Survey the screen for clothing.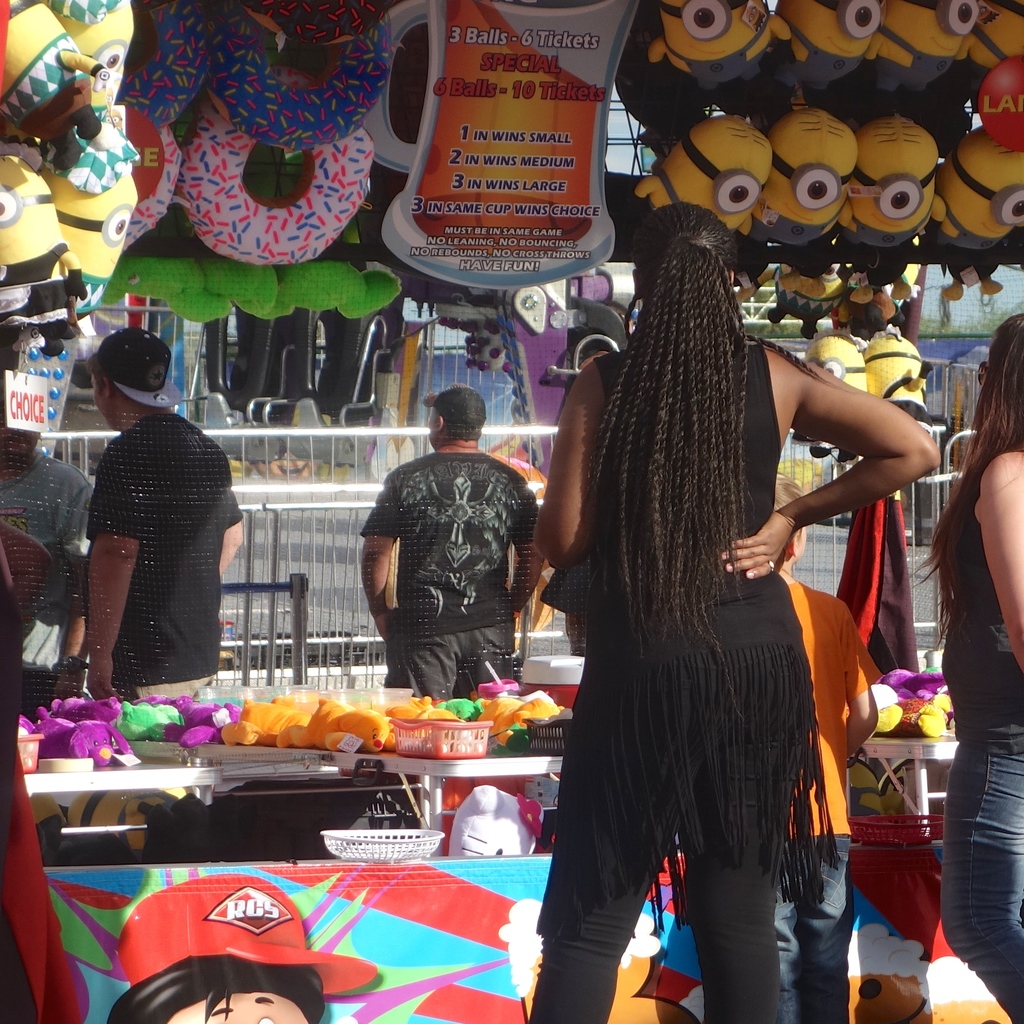
Survey found: Rect(779, 16, 877, 93).
